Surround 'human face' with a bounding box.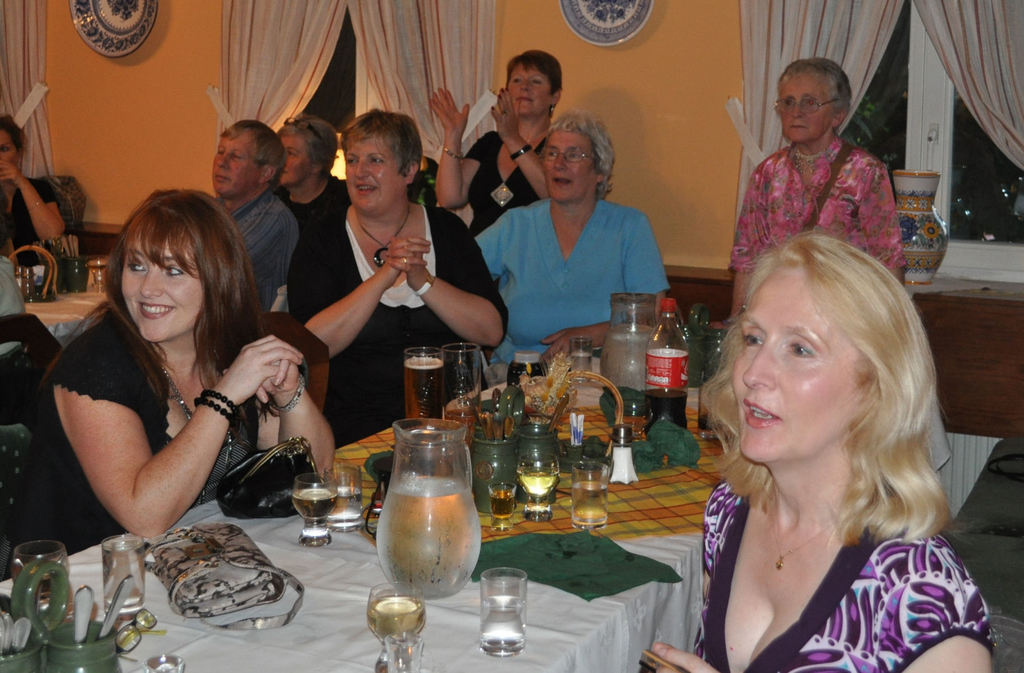
547,117,600,196.
